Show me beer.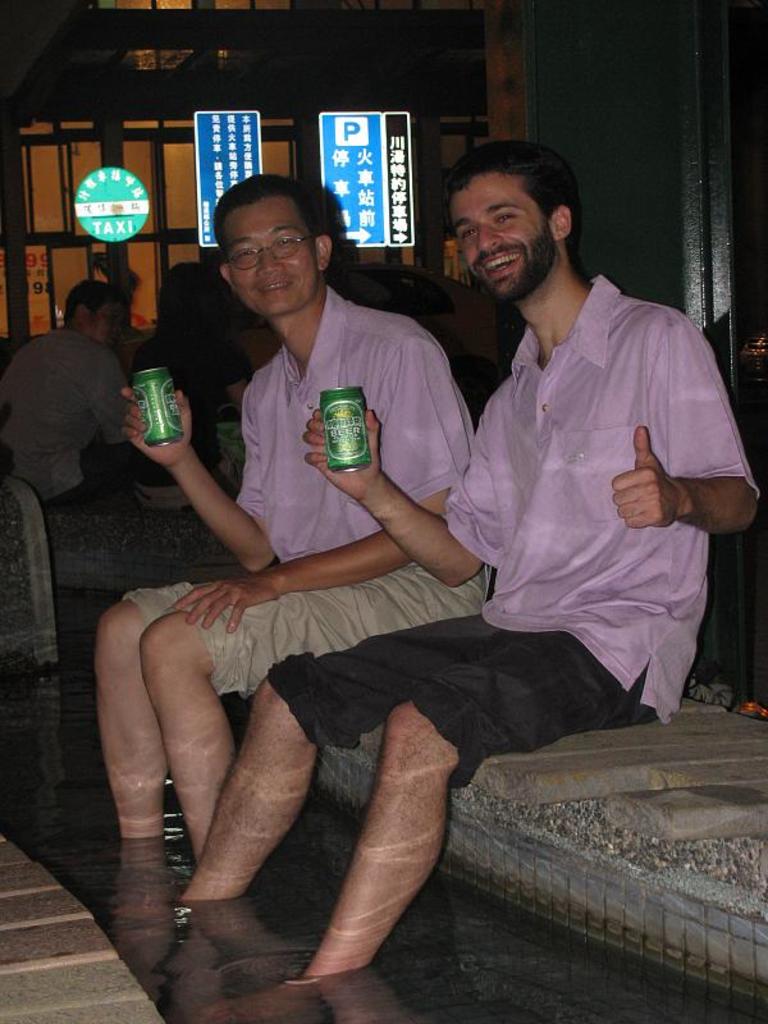
beer is here: box(131, 366, 184, 444).
